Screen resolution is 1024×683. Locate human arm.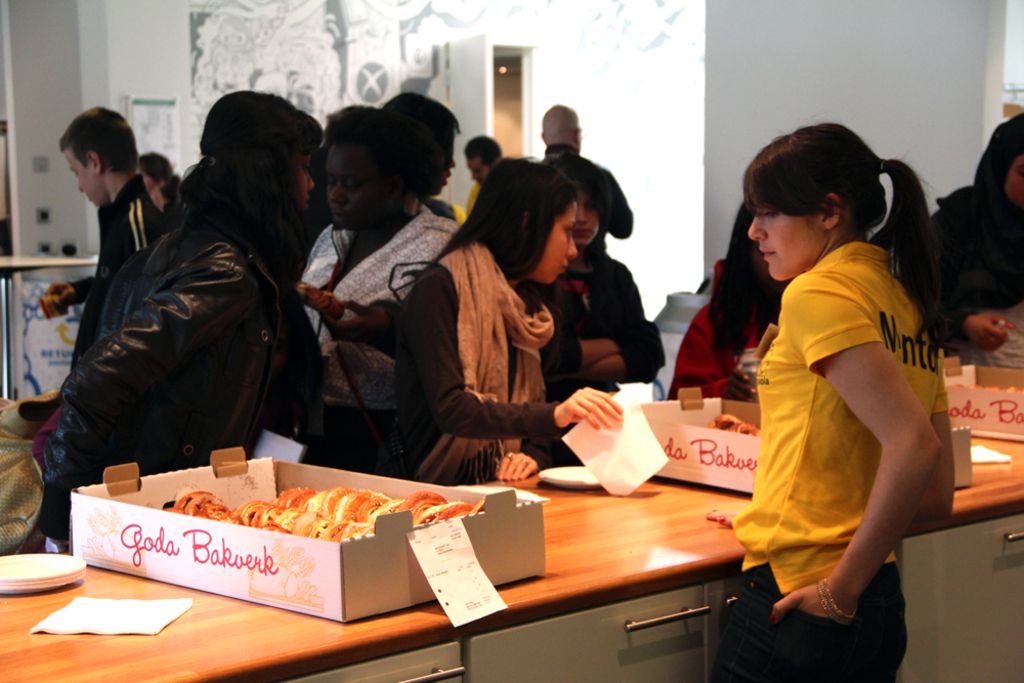
[x1=884, y1=240, x2=1004, y2=341].
